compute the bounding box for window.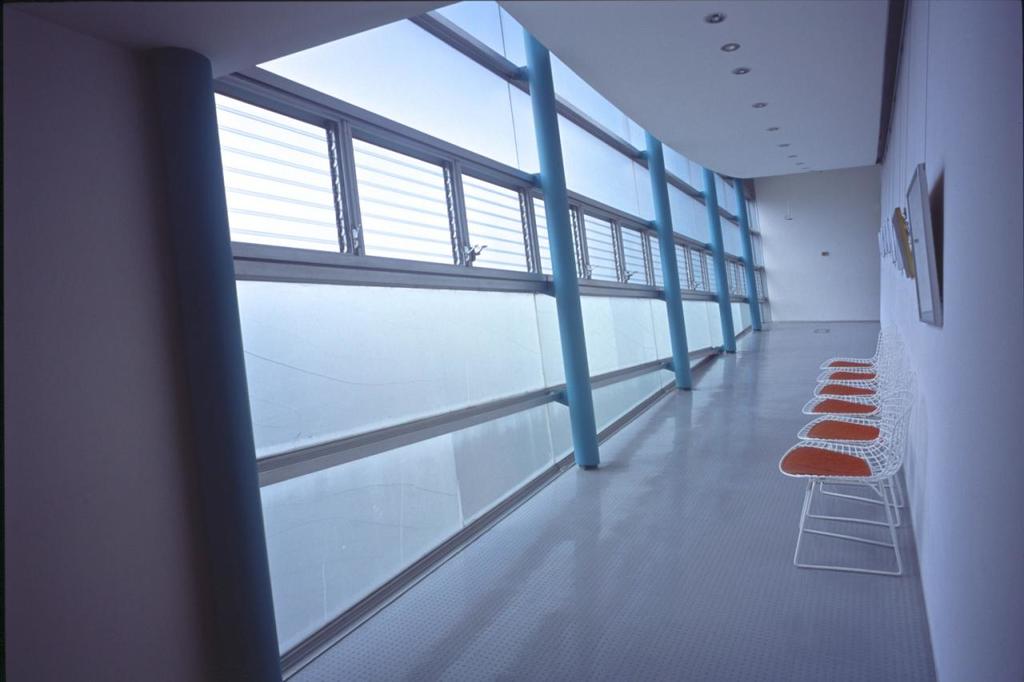
578,213,623,283.
